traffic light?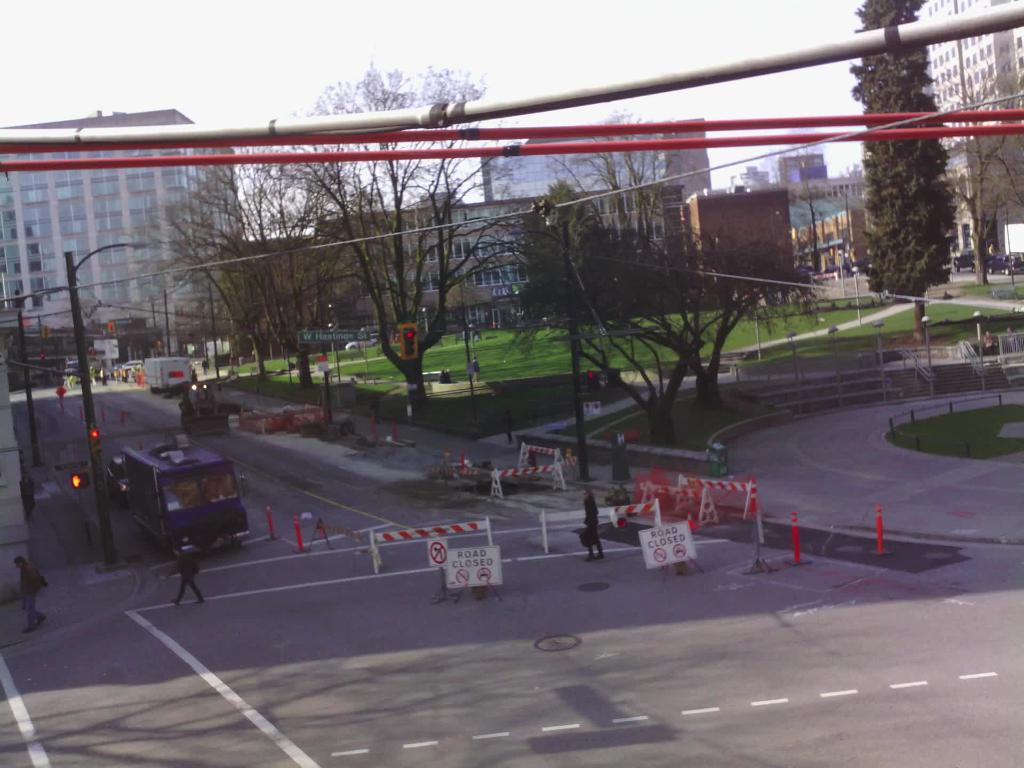
Rect(38, 350, 45, 361)
